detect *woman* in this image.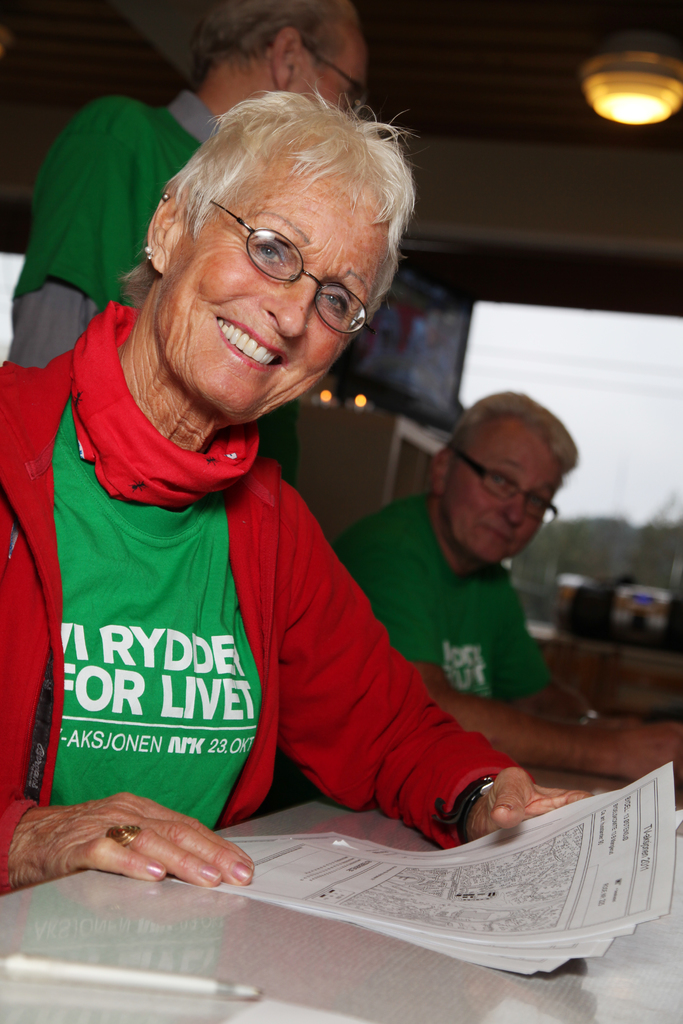
Detection: bbox=(8, 83, 544, 934).
